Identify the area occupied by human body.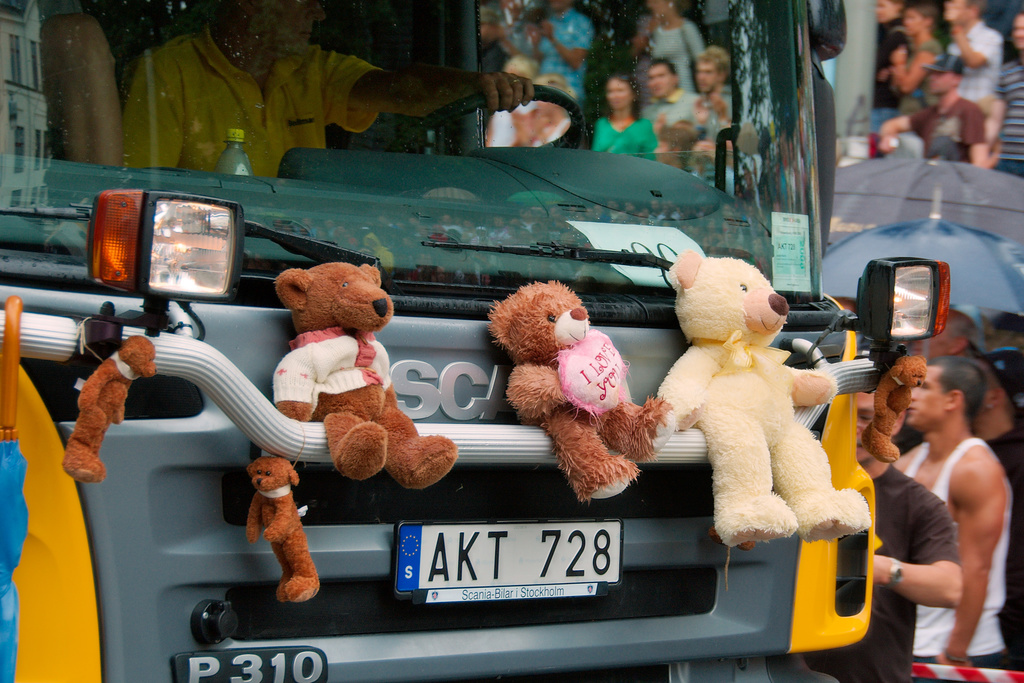
Area: box=[876, 95, 992, 178].
